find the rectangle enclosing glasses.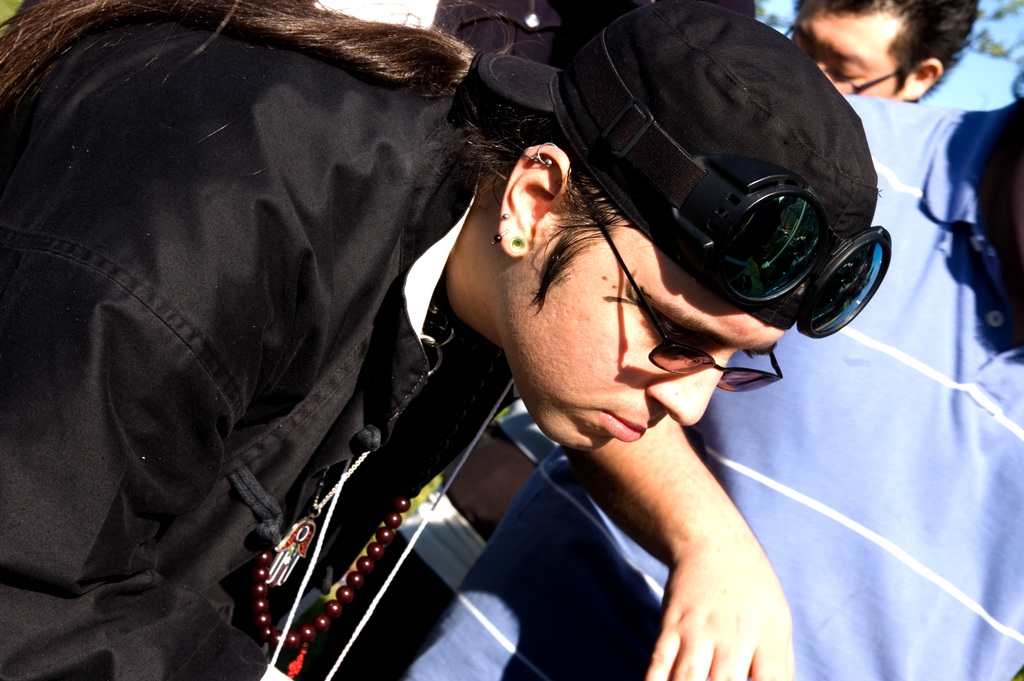
region(780, 22, 906, 95).
